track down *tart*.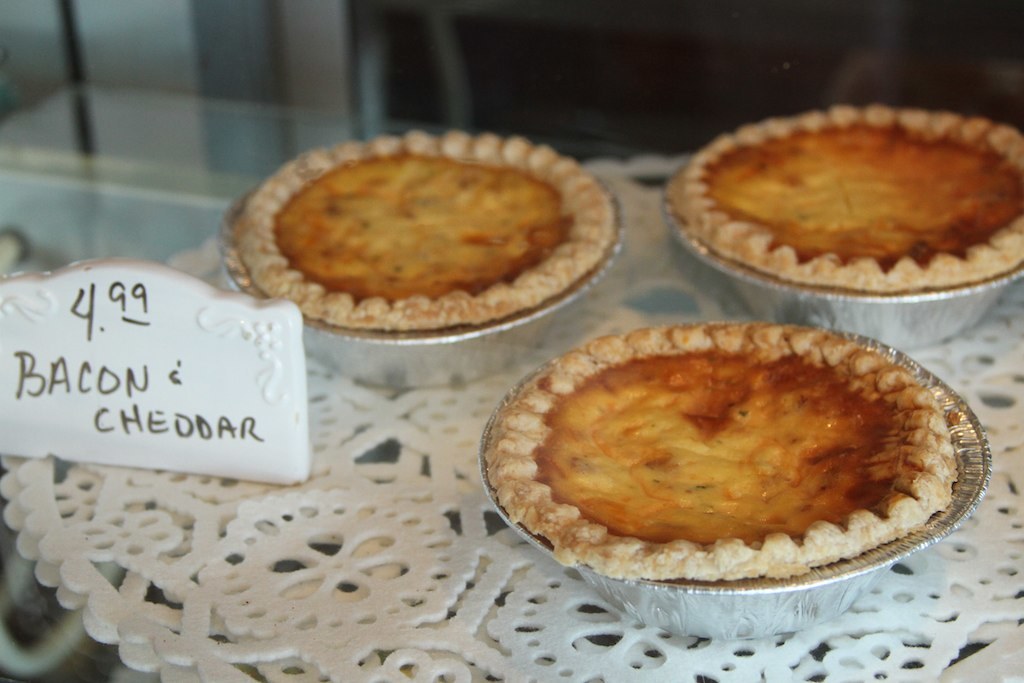
Tracked to bbox(669, 102, 1023, 348).
